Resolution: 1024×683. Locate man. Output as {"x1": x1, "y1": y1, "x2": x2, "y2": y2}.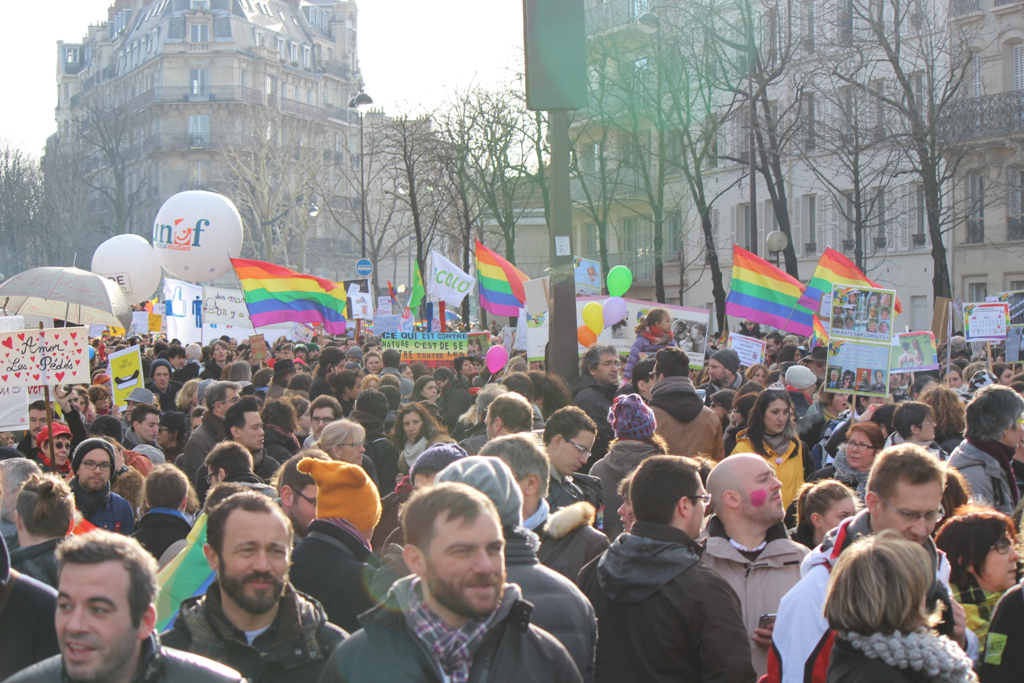
{"x1": 123, "y1": 407, "x2": 172, "y2": 456}.
